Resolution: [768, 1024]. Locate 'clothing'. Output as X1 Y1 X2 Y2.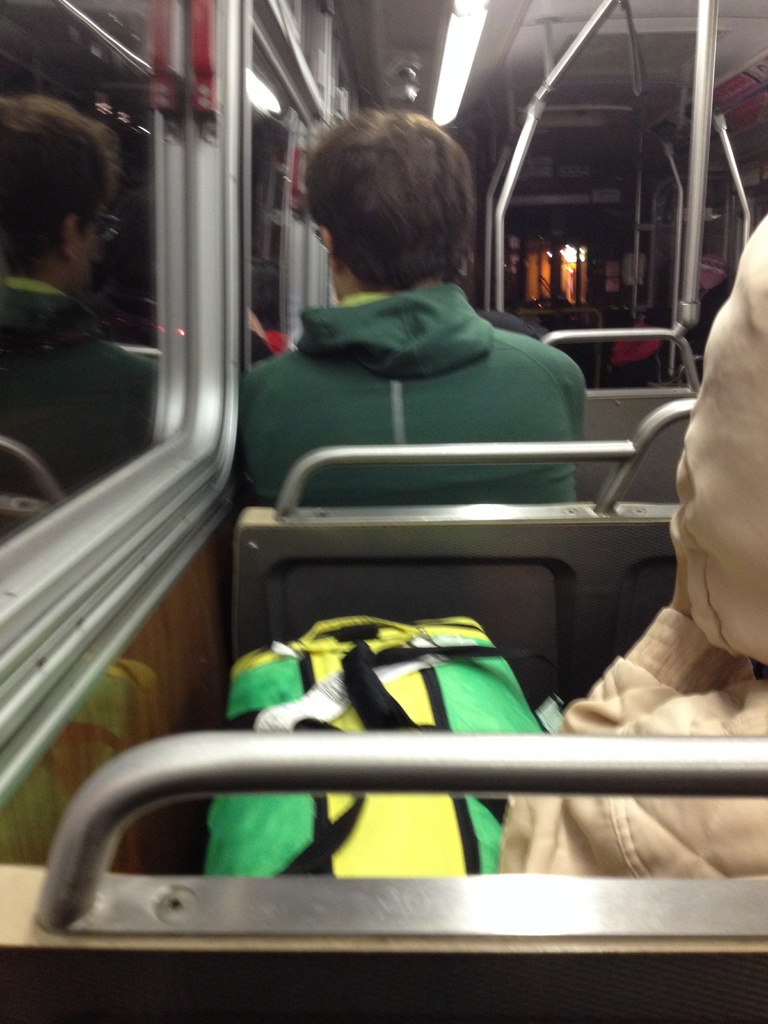
241 290 641 514.
